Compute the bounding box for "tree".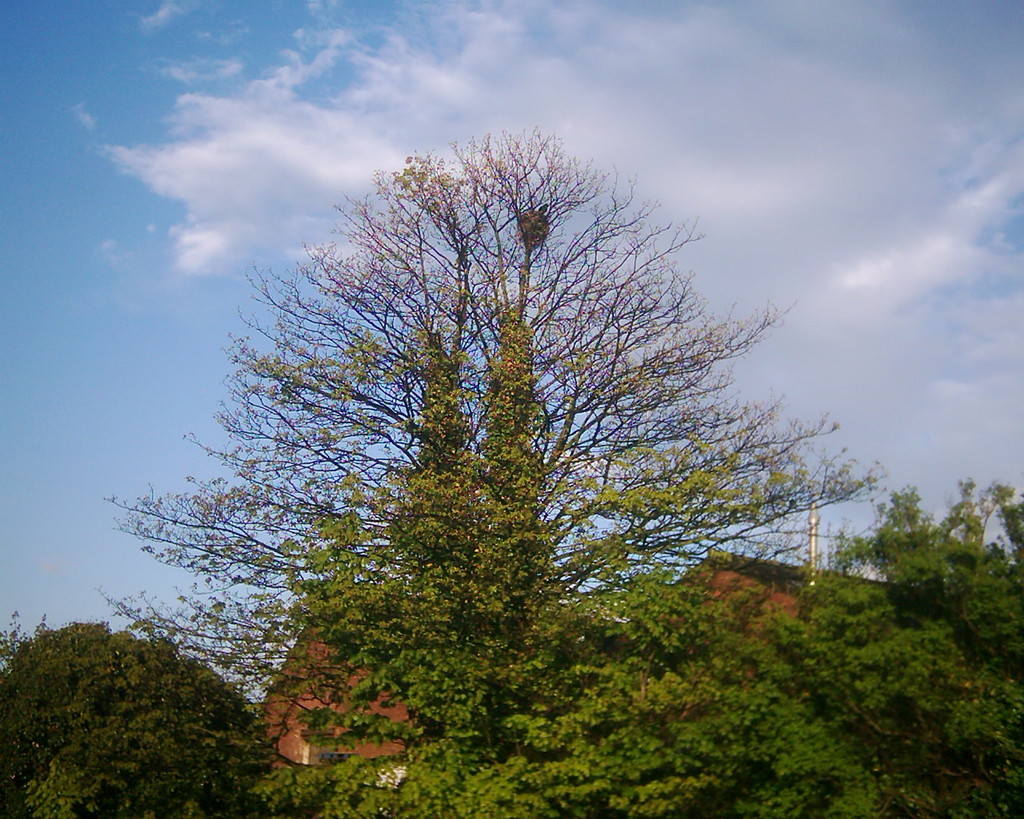
(left=3, top=617, right=263, bottom=814).
